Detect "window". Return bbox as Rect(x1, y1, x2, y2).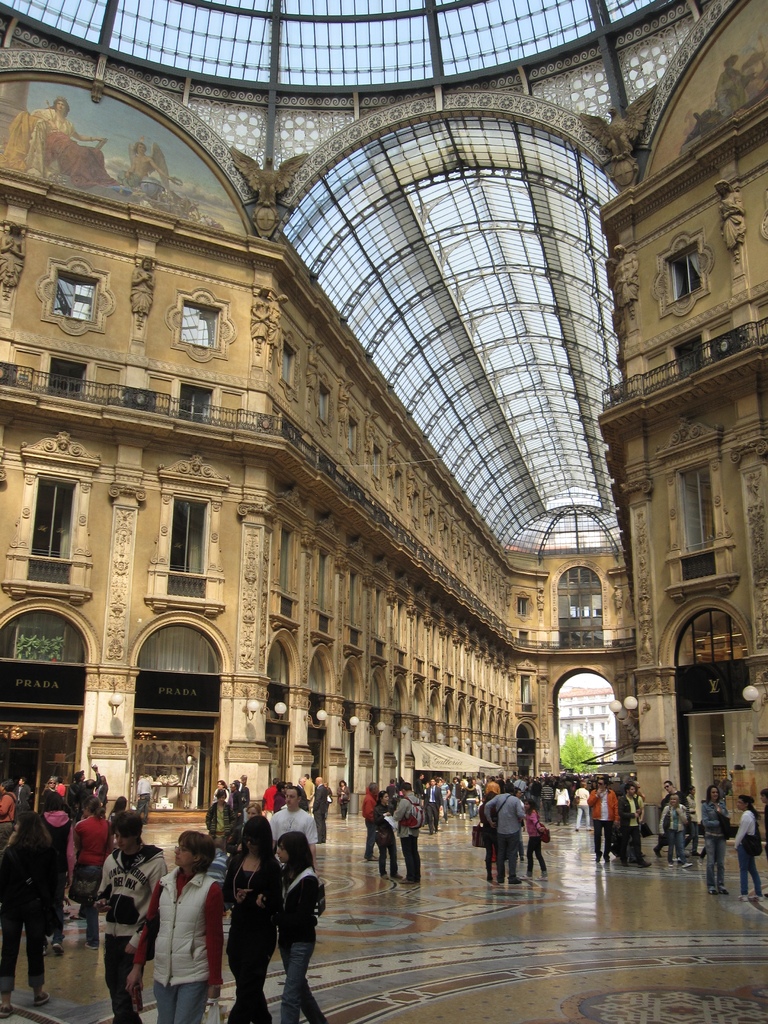
Rect(413, 700, 420, 710).
